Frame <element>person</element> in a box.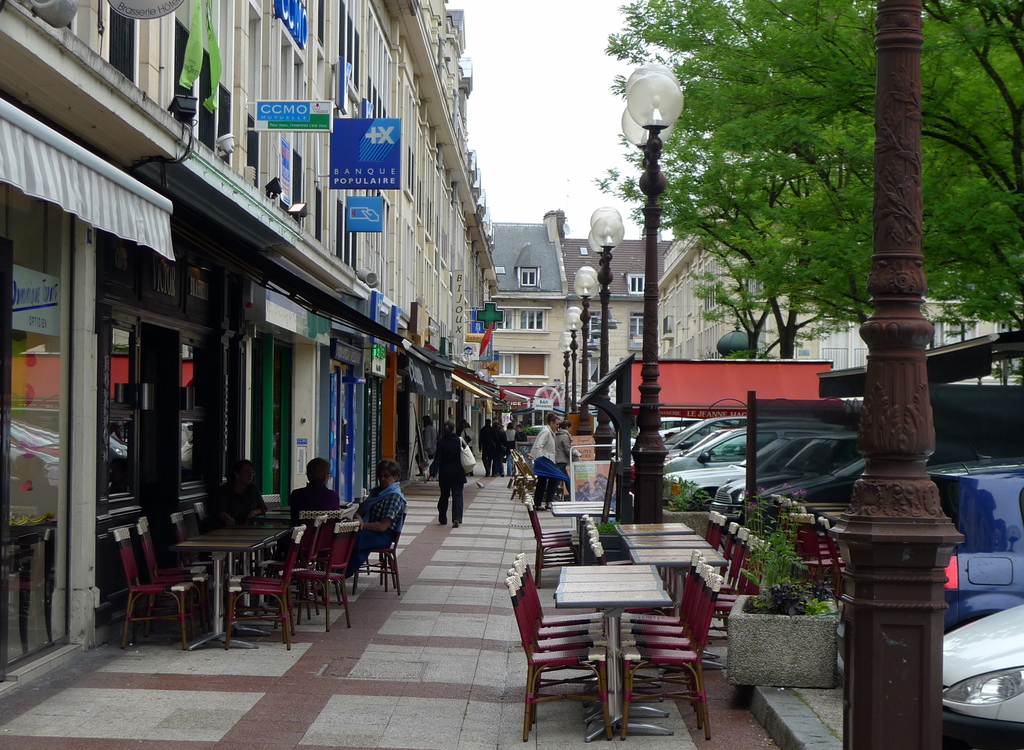
bbox(490, 415, 510, 475).
